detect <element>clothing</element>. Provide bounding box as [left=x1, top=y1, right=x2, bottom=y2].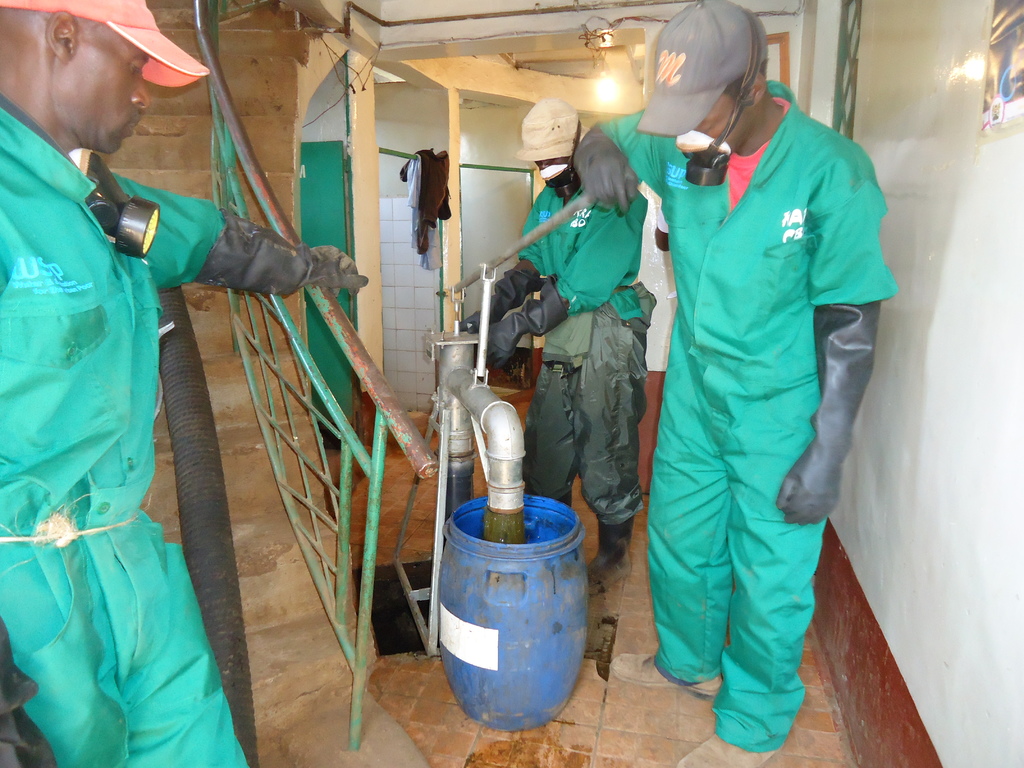
[left=0, top=88, right=260, bottom=767].
